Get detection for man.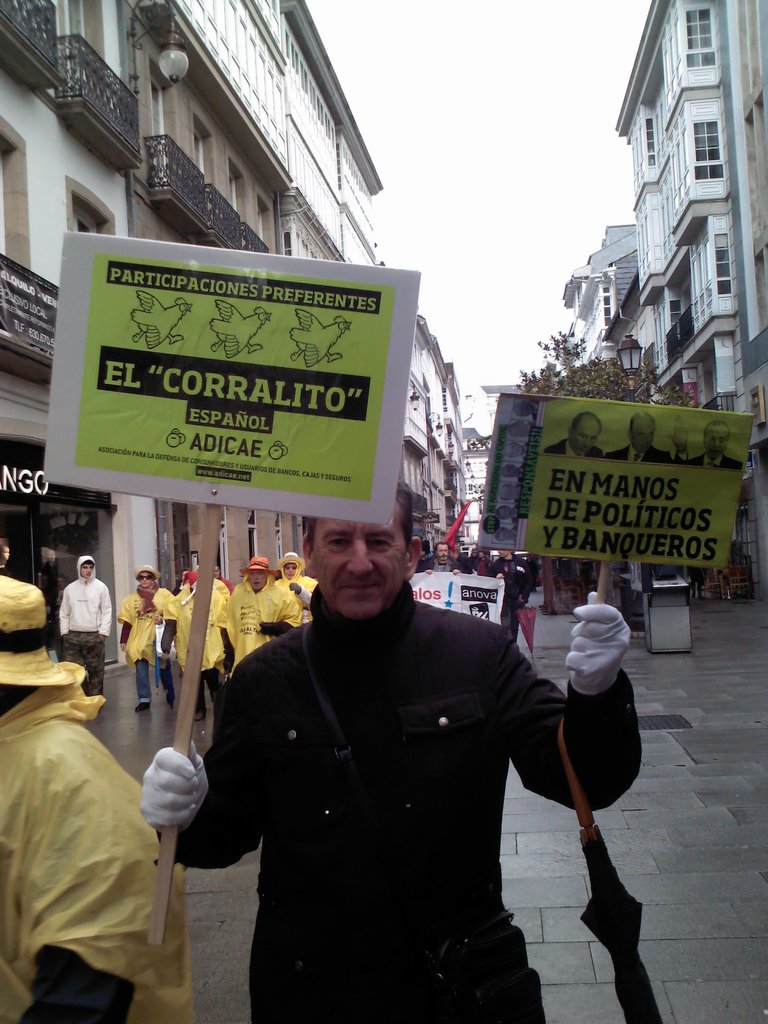
Detection: bbox=(0, 575, 196, 1023).
